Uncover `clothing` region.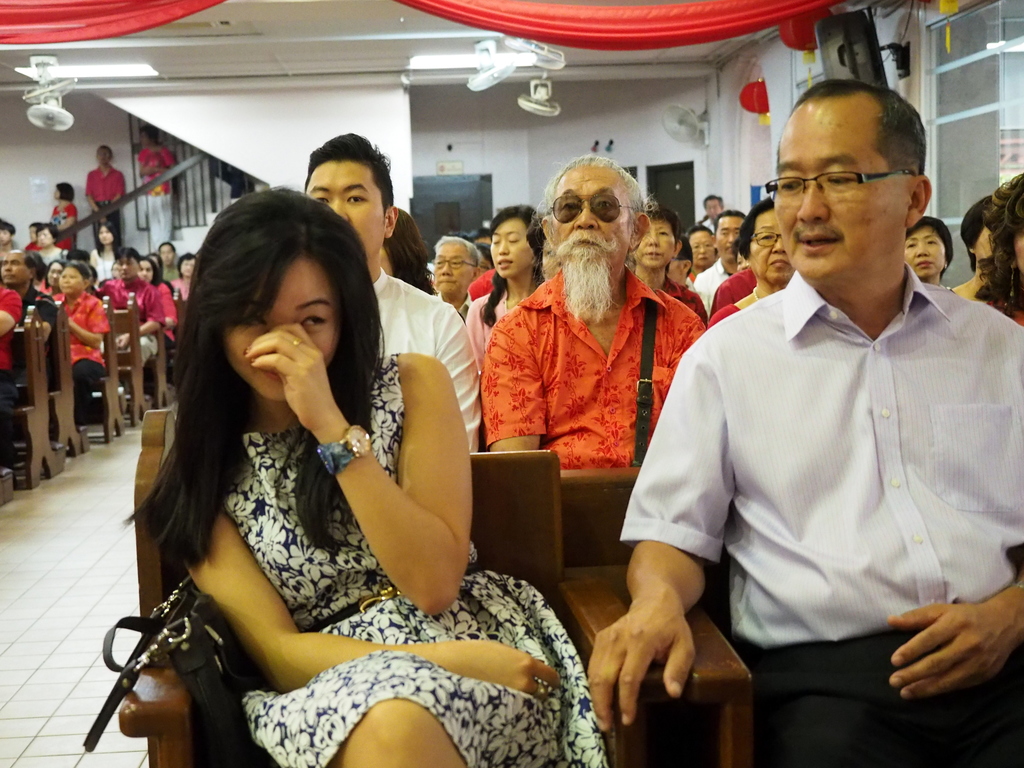
Uncovered: 683,262,724,310.
